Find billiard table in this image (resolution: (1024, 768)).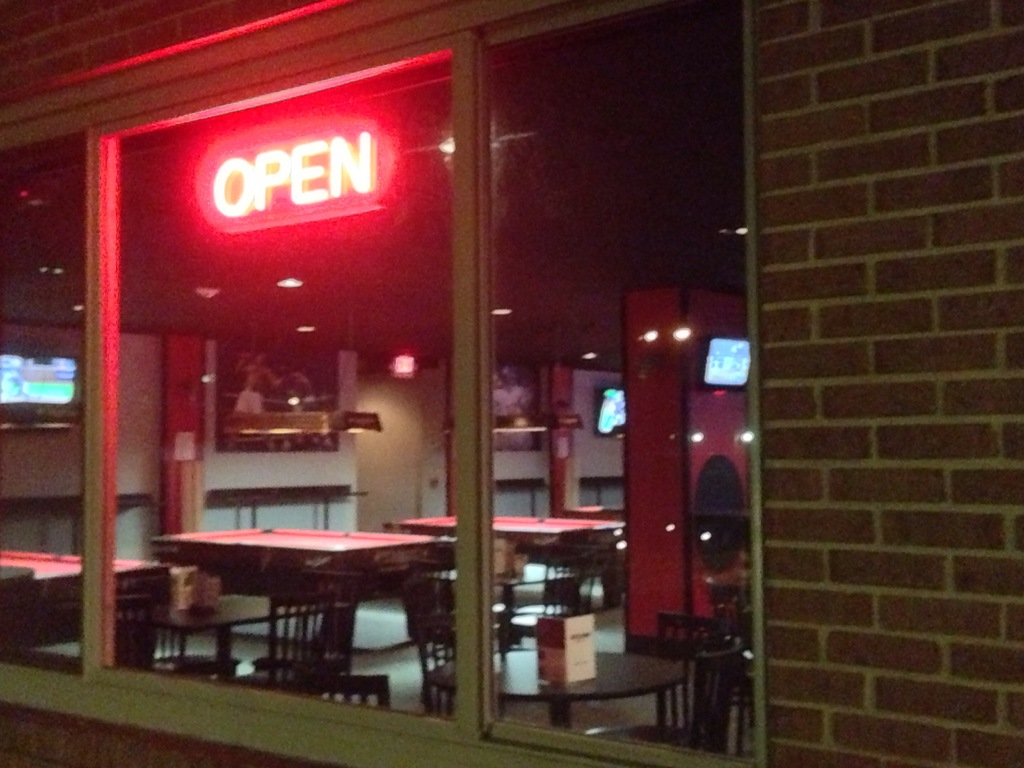
(152,528,456,686).
